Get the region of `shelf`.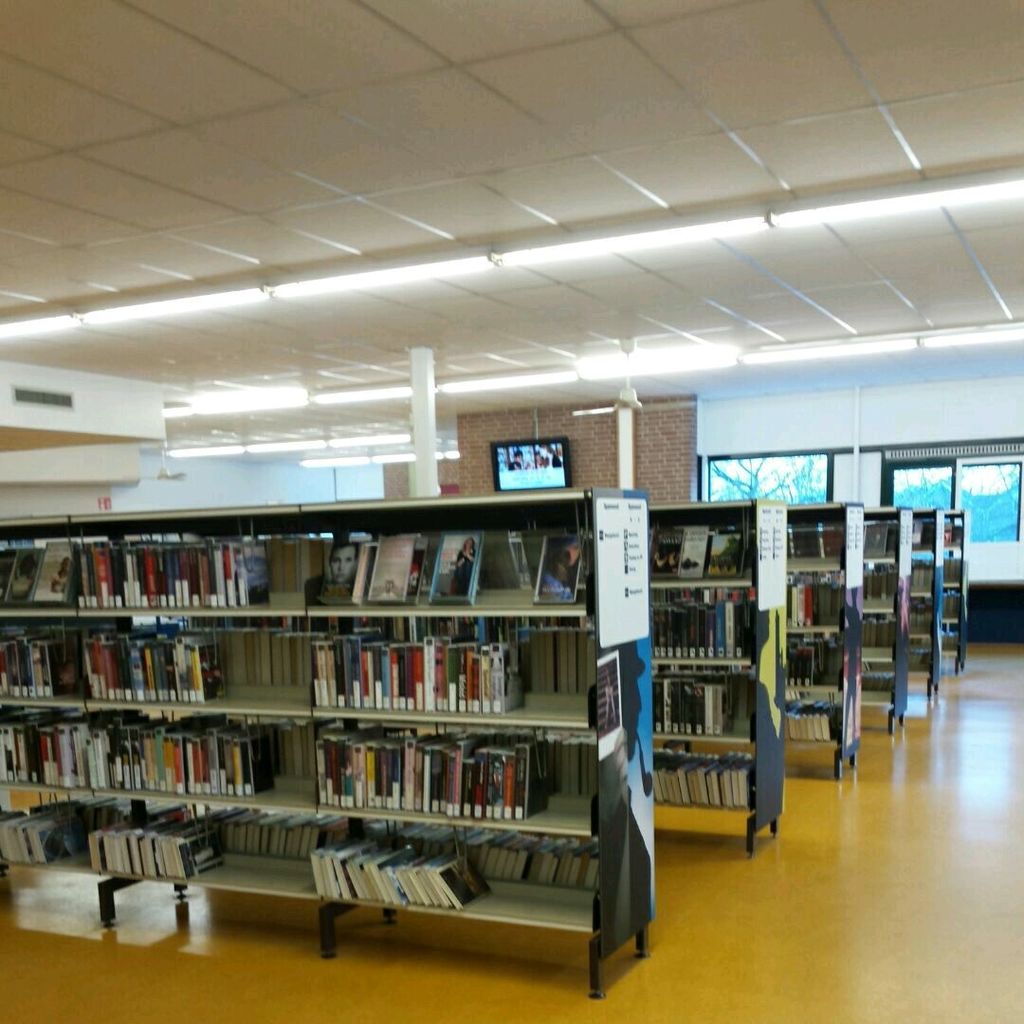
[856, 503, 907, 736].
